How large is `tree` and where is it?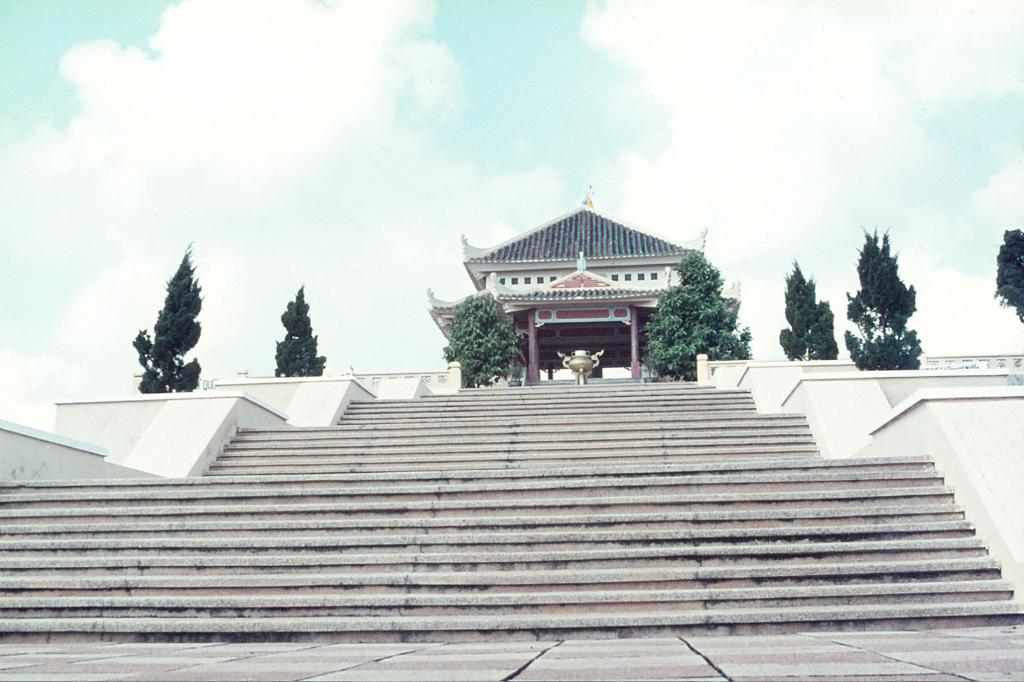
Bounding box: Rect(269, 289, 324, 377).
